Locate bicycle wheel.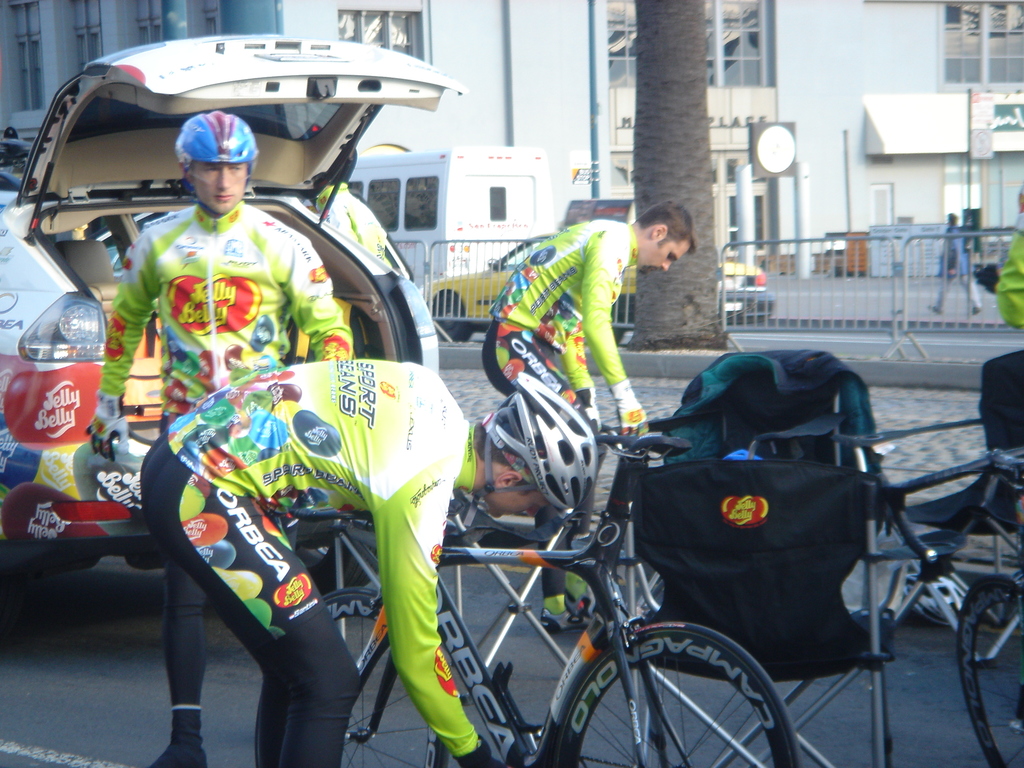
Bounding box: box=[544, 621, 790, 765].
